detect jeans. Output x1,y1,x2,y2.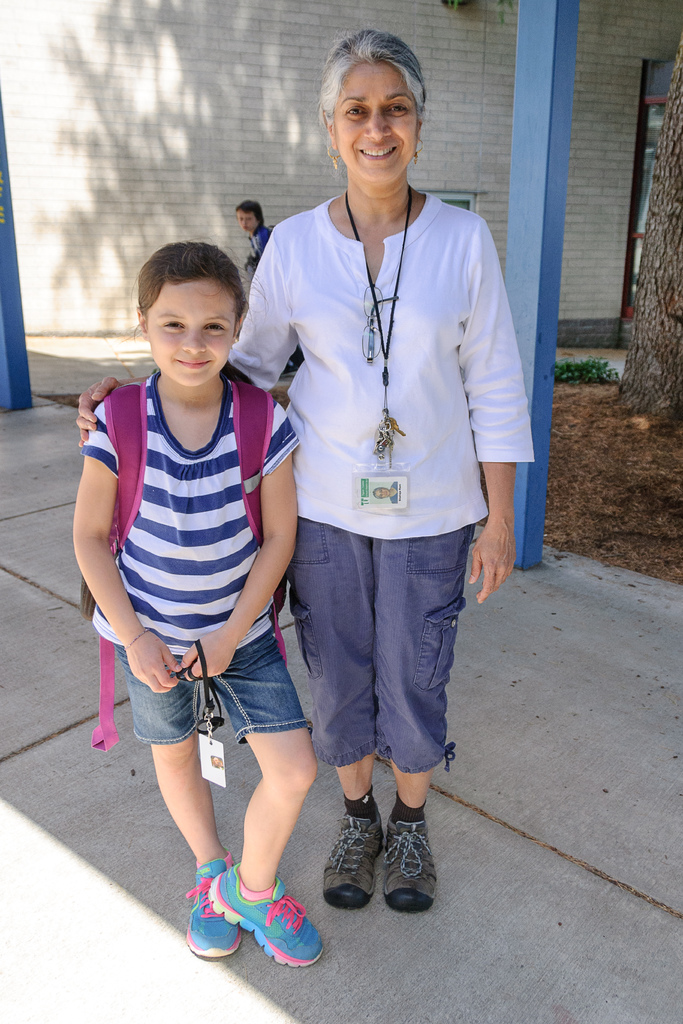
271,529,479,840.
